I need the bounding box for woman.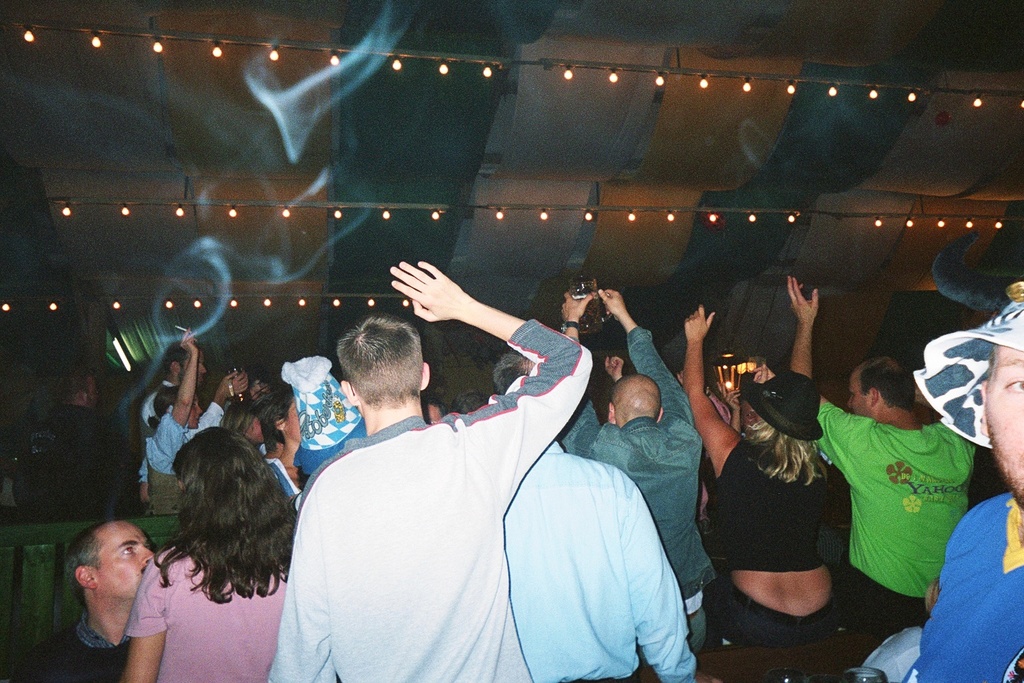
Here it is: box(119, 430, 311, 678).
